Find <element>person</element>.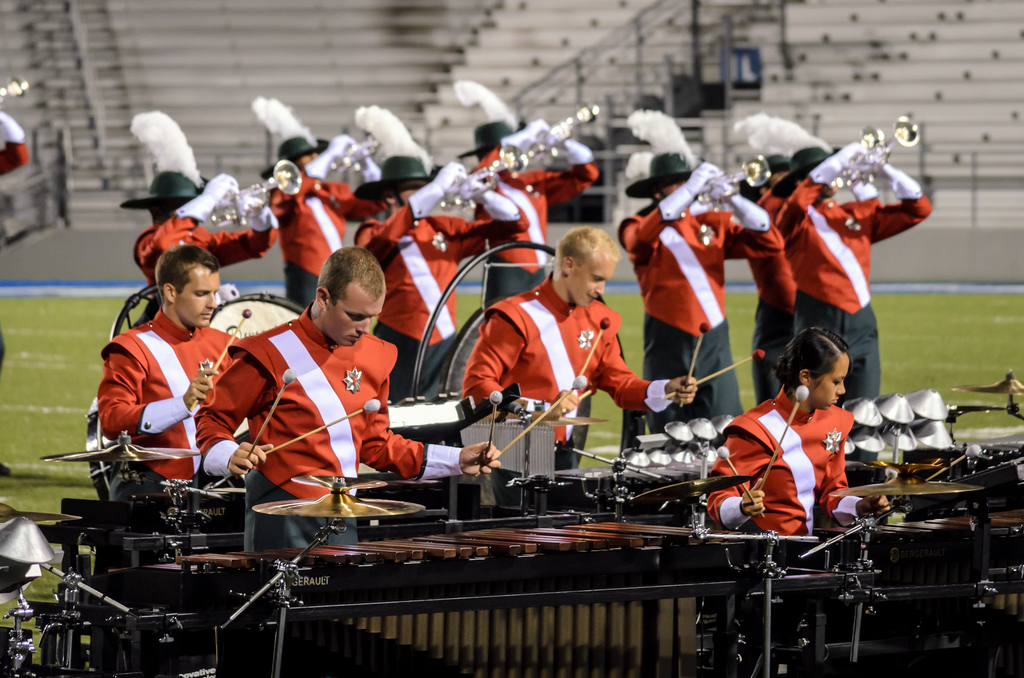
bbox=(118, 109, 287, 318).
